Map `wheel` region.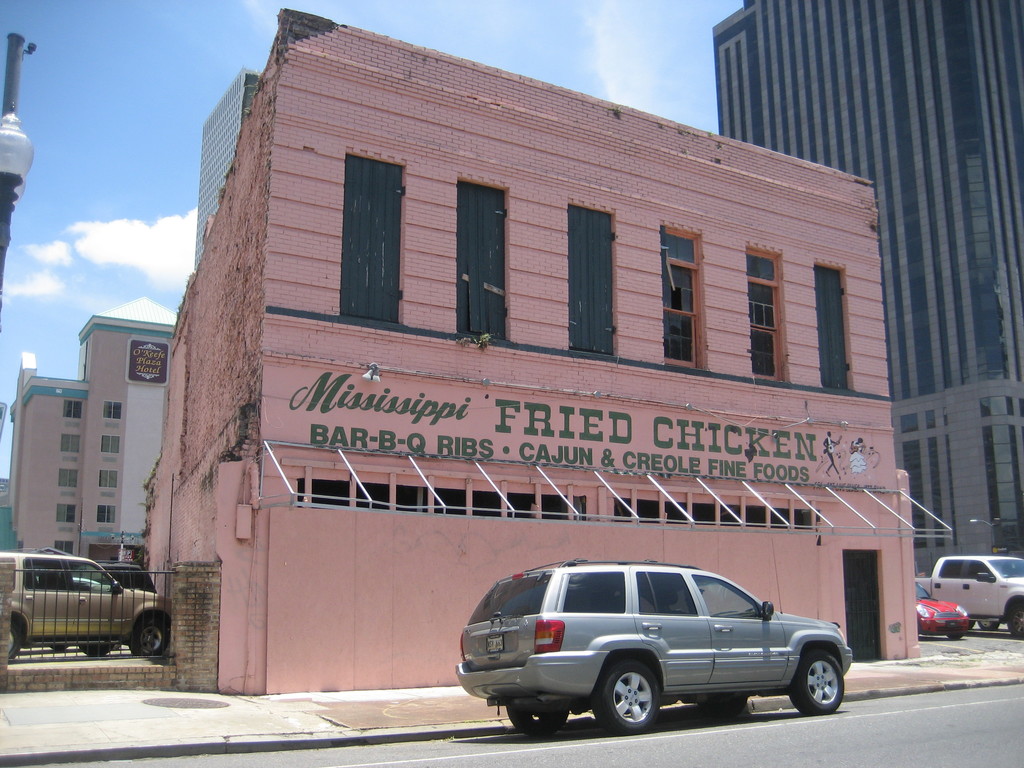
Mapped to left=12, top=621, right=19, bottom=659.
